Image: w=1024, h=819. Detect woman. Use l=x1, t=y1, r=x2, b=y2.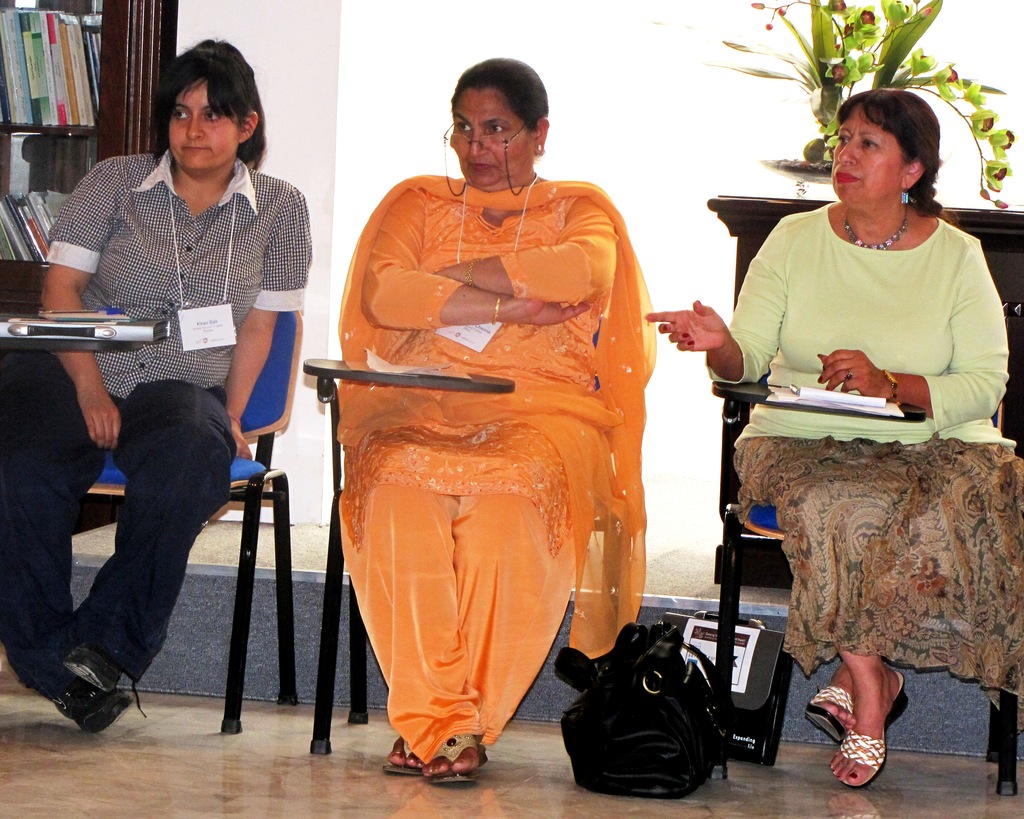
l=4, t=35, r=314, b=746.
